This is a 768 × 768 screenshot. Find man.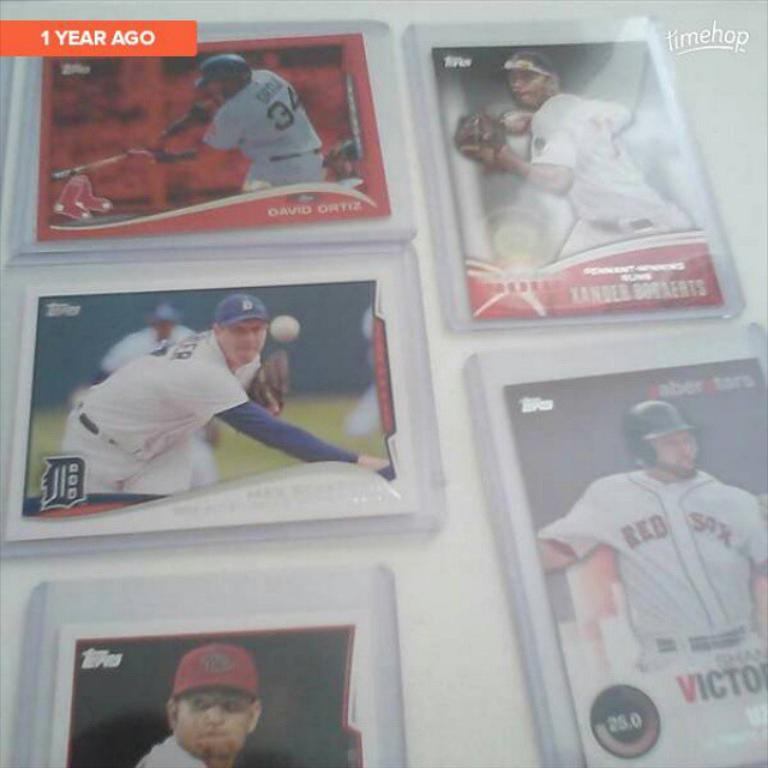
Bounding box: locate(526, 364, 758, 730).
